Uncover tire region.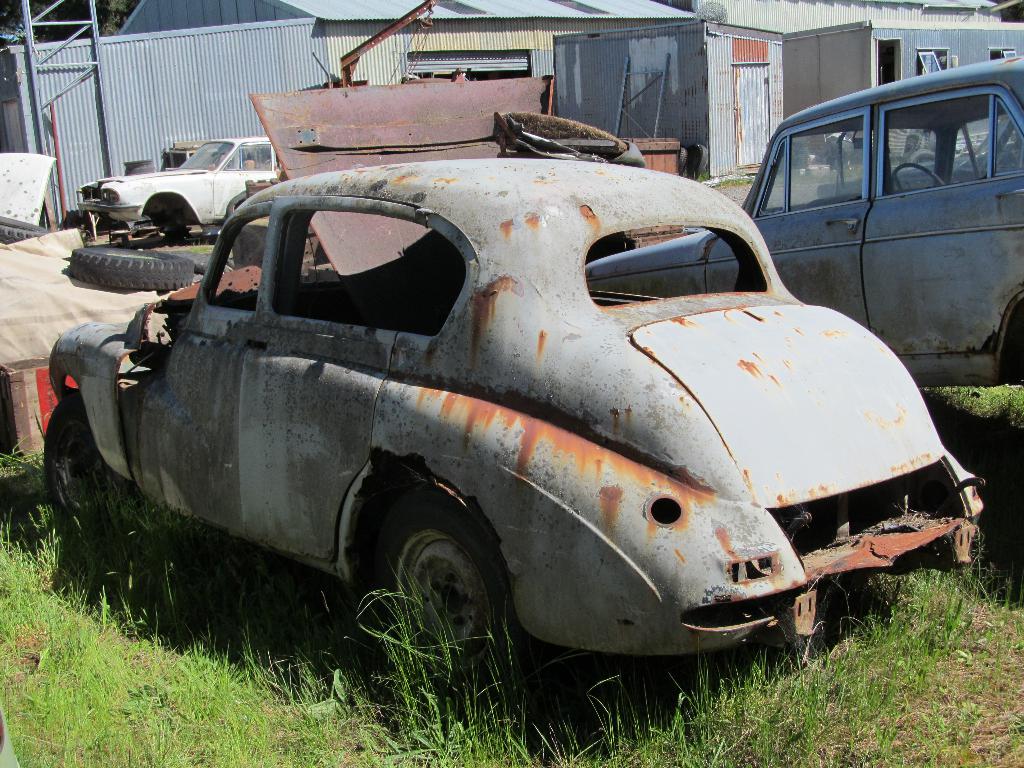
Uncovered: detection(46, 394, 143, 551).
